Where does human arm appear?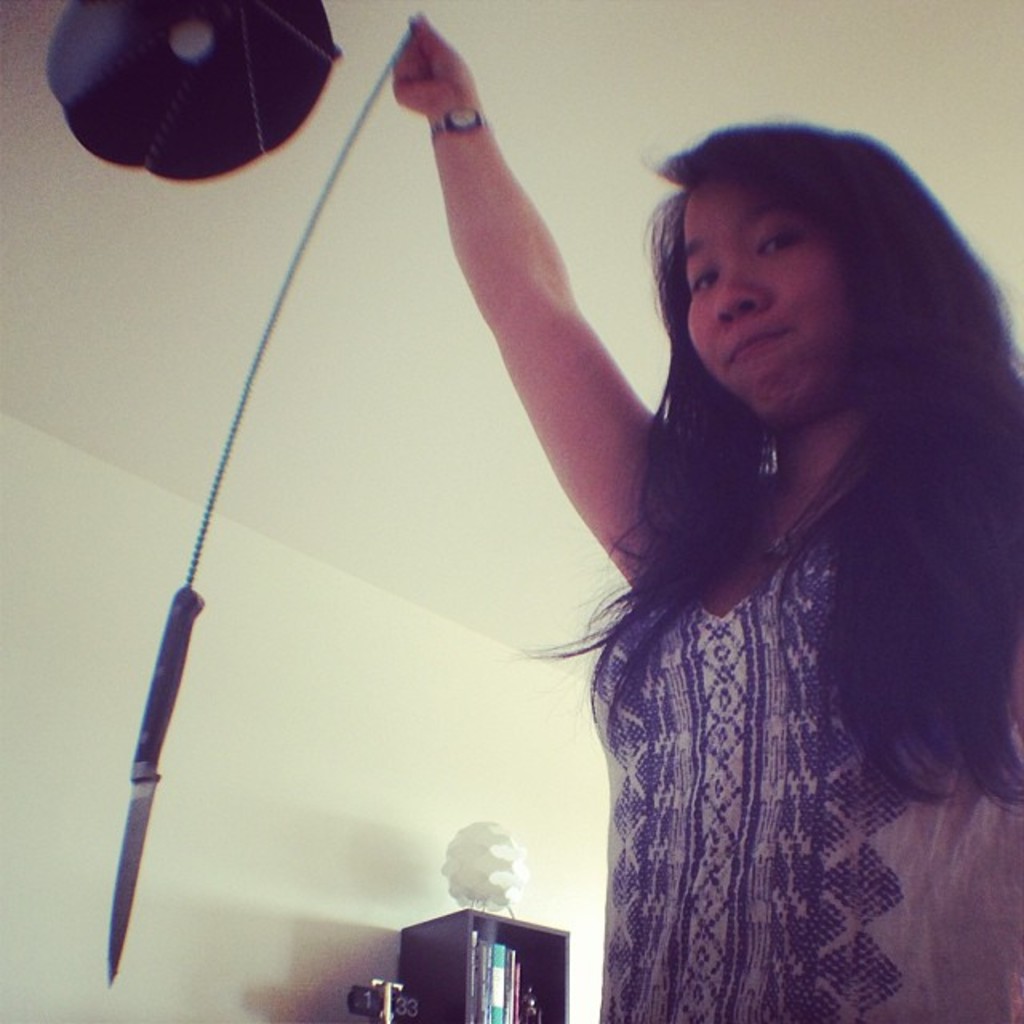
Appears at select_region(384, 11, 659, 603).
